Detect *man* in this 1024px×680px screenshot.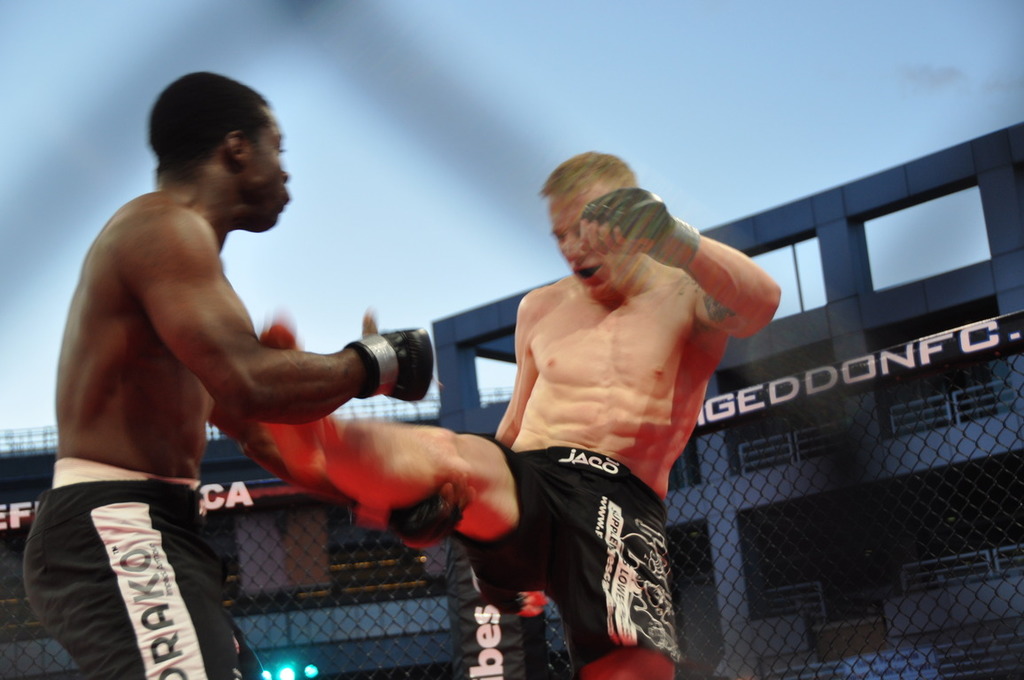
Detection: 18:73:474:679.
